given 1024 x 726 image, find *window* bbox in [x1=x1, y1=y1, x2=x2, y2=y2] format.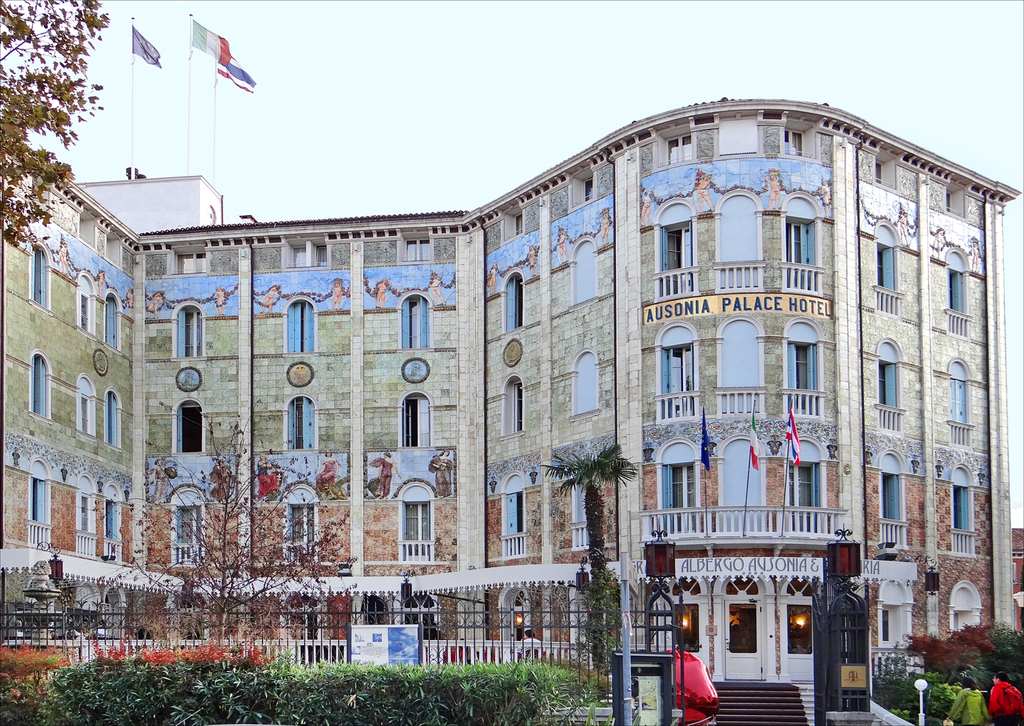
[x1=500, y1=471, x2=526, y2=555].
